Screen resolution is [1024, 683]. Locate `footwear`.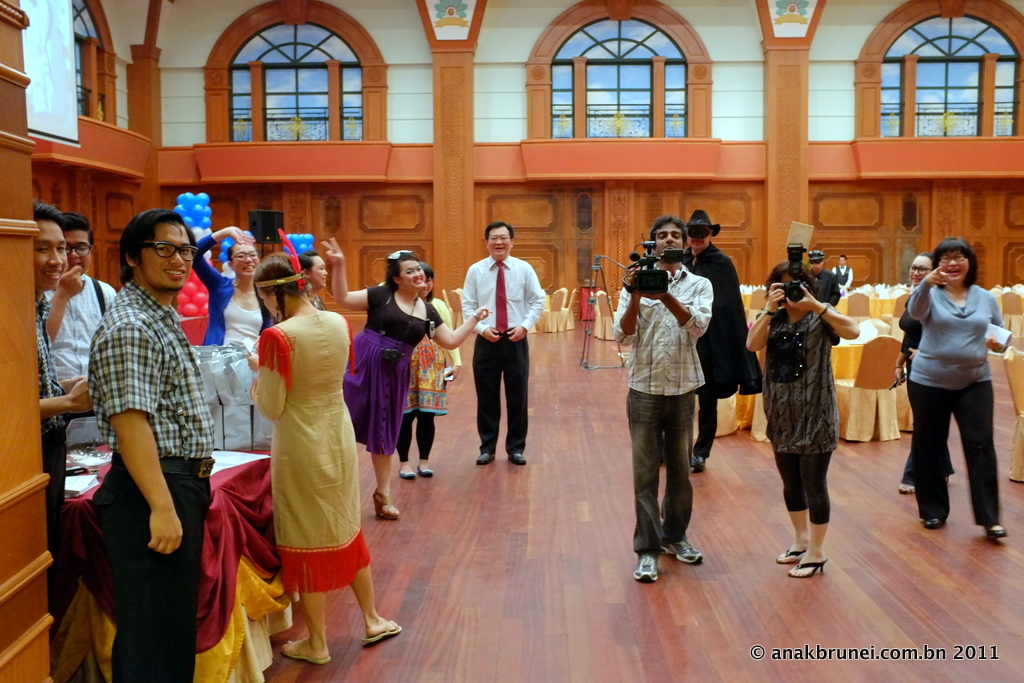
box=[631, 554, 667, 588].
